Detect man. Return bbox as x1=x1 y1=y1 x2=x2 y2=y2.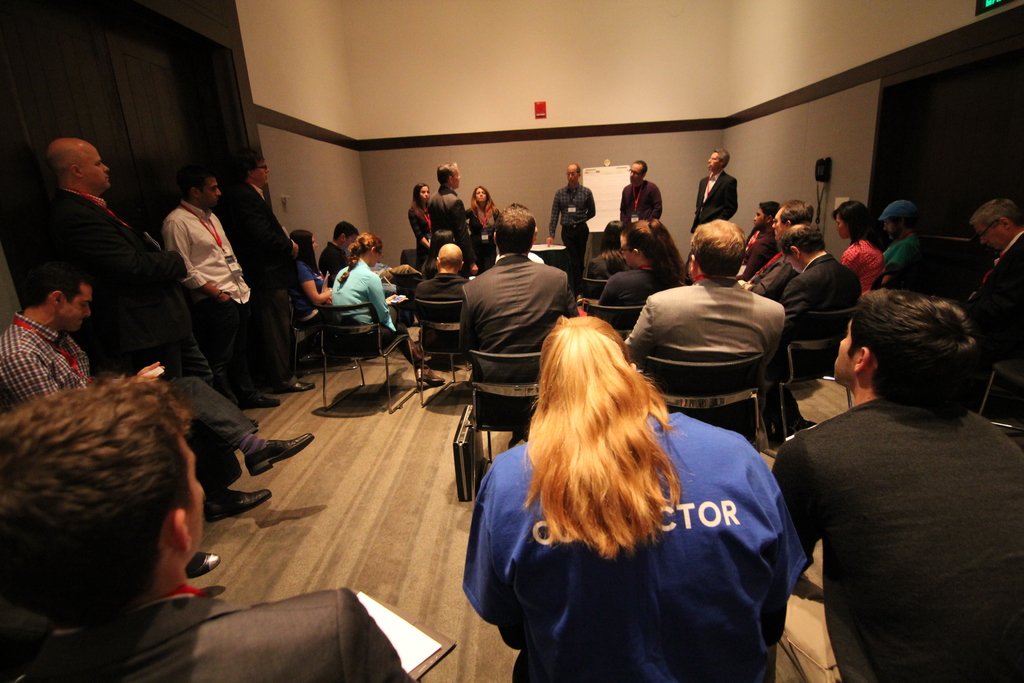
x1=38 y1=134 x2=180 y2=378.
